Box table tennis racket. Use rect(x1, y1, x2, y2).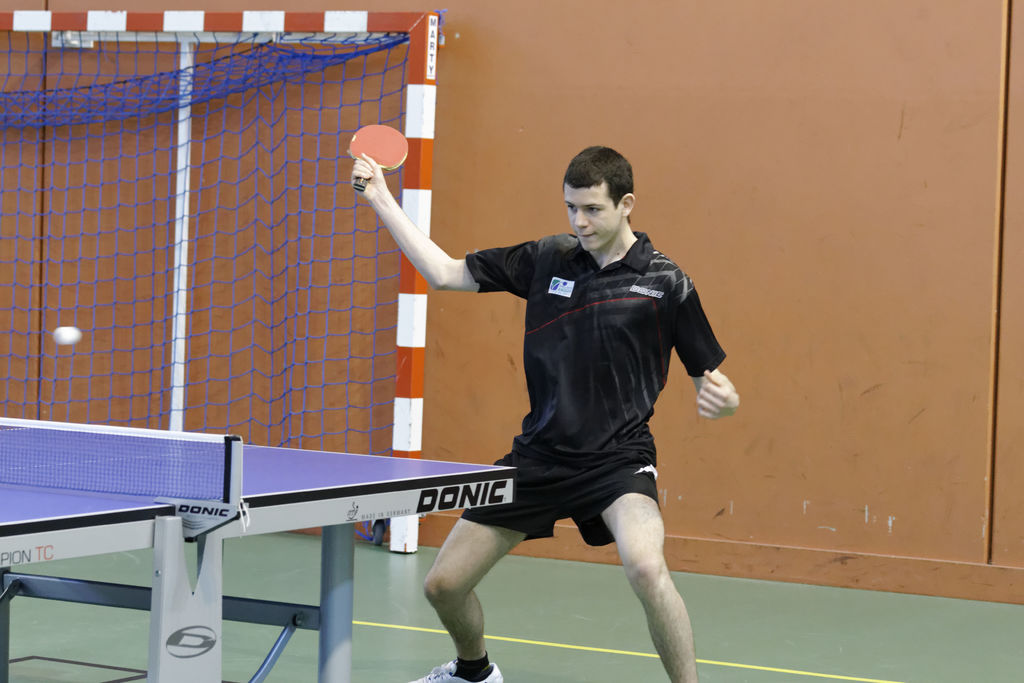
rect(345, 126, 414, 195).
